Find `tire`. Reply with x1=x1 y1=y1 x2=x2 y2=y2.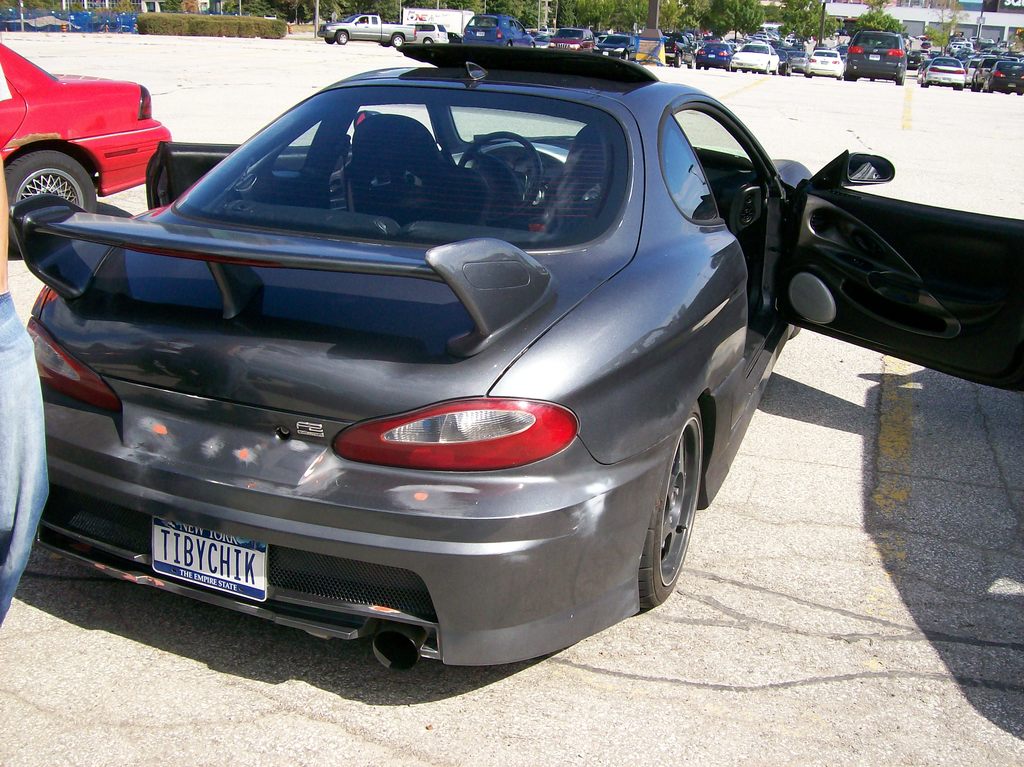
x1=623 y1=53 x2=632 y2=64.
